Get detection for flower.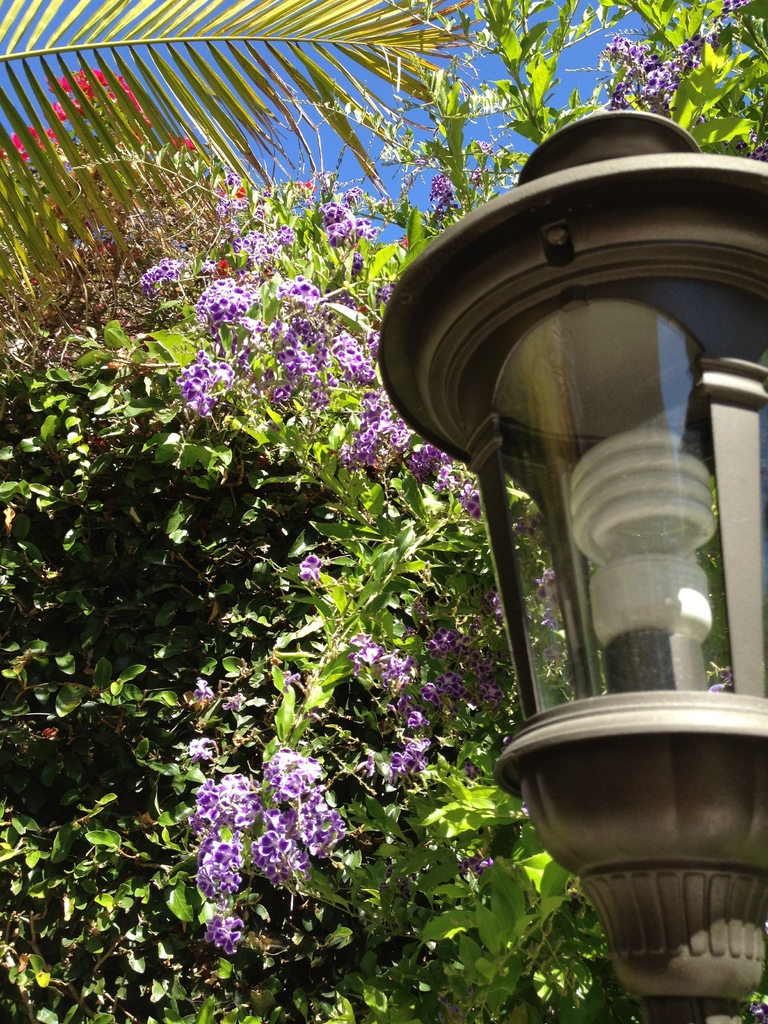
Detection: [228, 280, 382, 404].
